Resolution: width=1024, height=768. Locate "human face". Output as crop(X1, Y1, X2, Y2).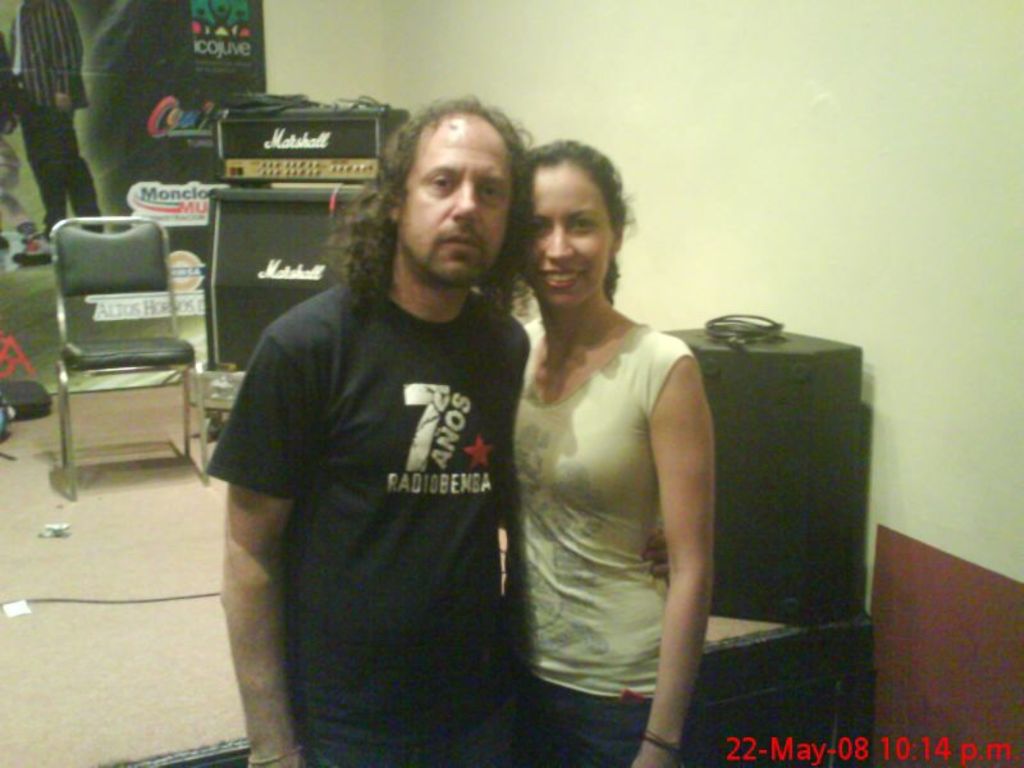
crop(401, 116, 515, 283).
